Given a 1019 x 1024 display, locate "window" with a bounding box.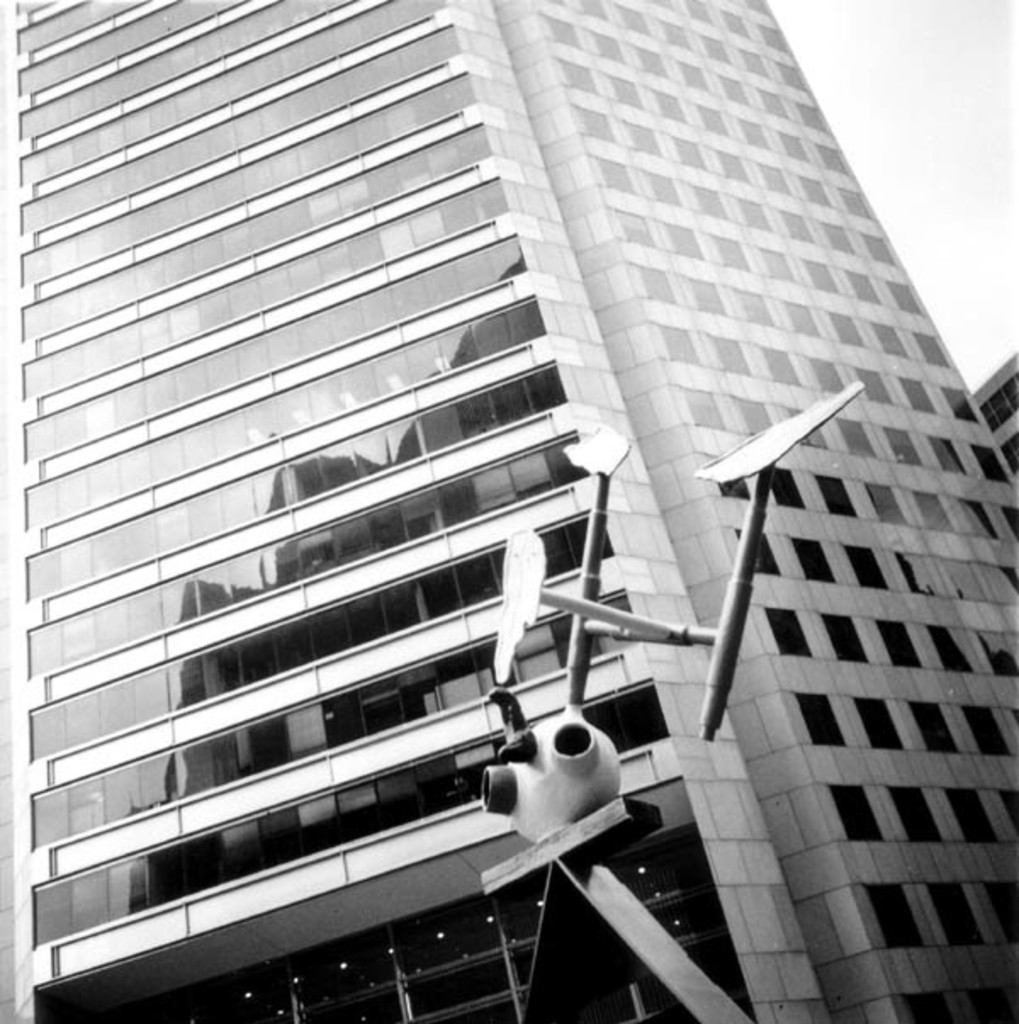
Located: pyautogui.locateOnScreen(774, 59, 803, 92).
